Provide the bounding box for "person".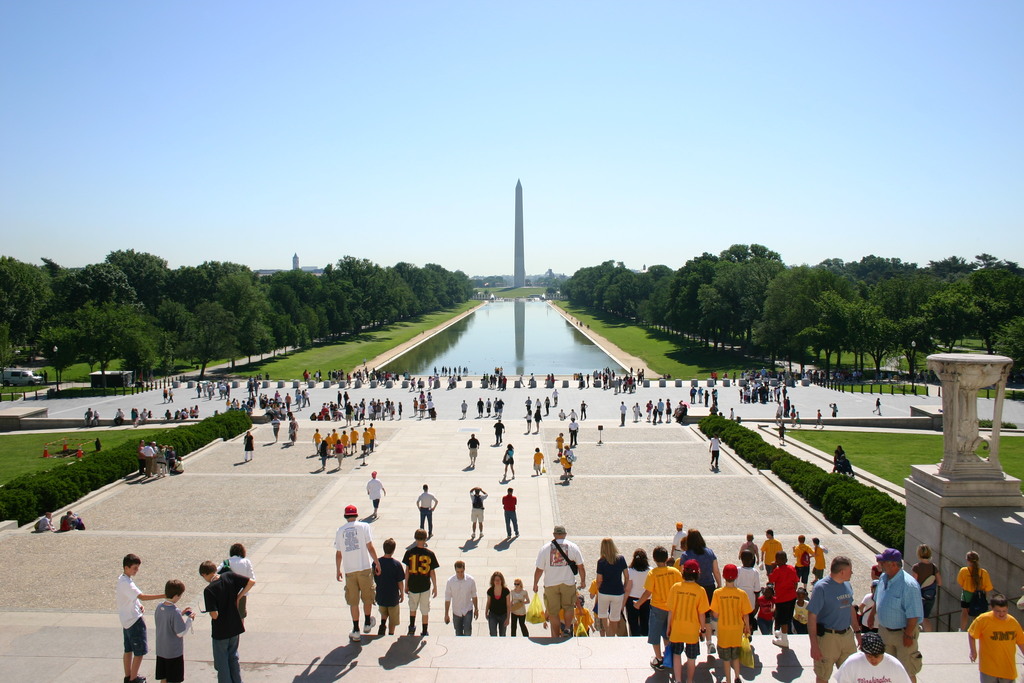
808/554/866/682.
